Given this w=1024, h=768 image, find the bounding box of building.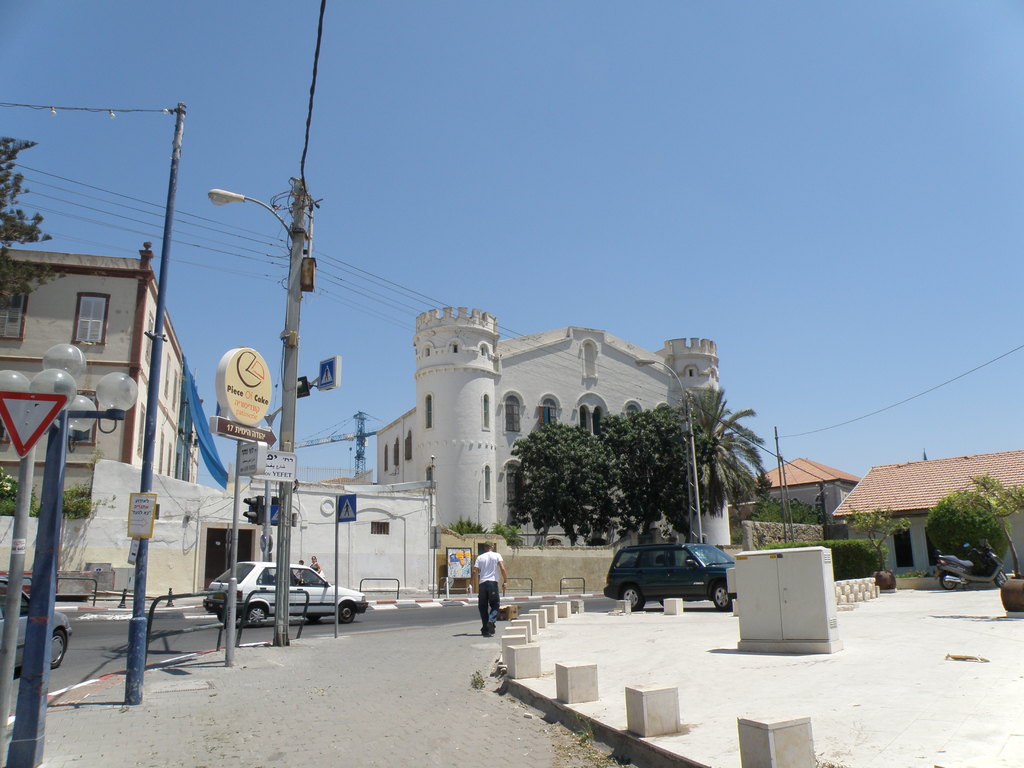
(90, 305, 763, 595).
